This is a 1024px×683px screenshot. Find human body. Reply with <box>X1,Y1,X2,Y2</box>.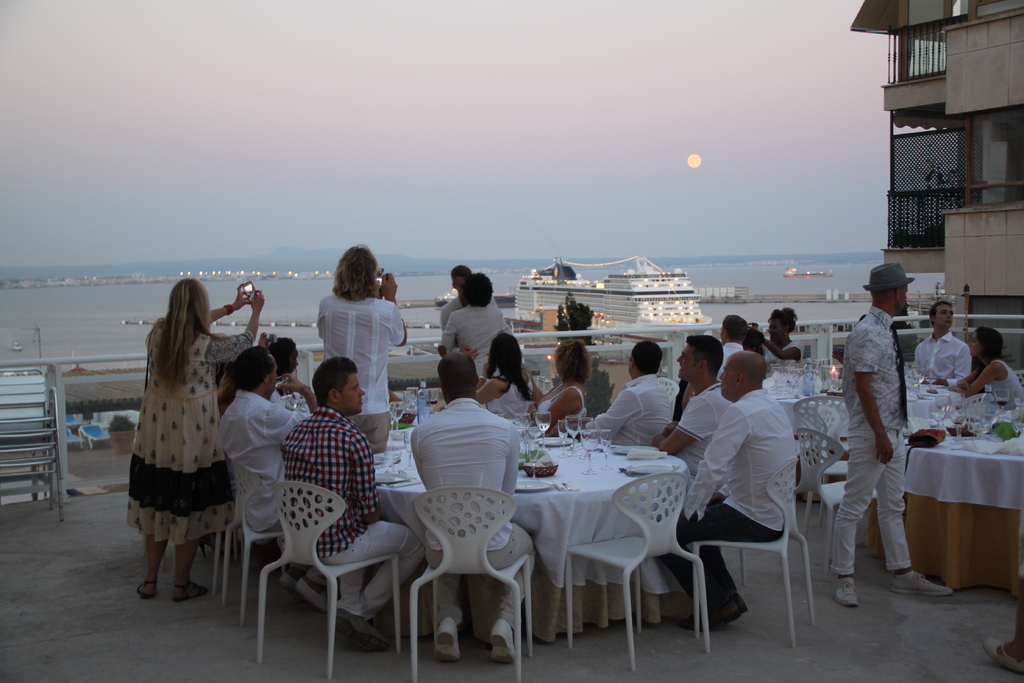
<box>769,336,806,363</box>.
